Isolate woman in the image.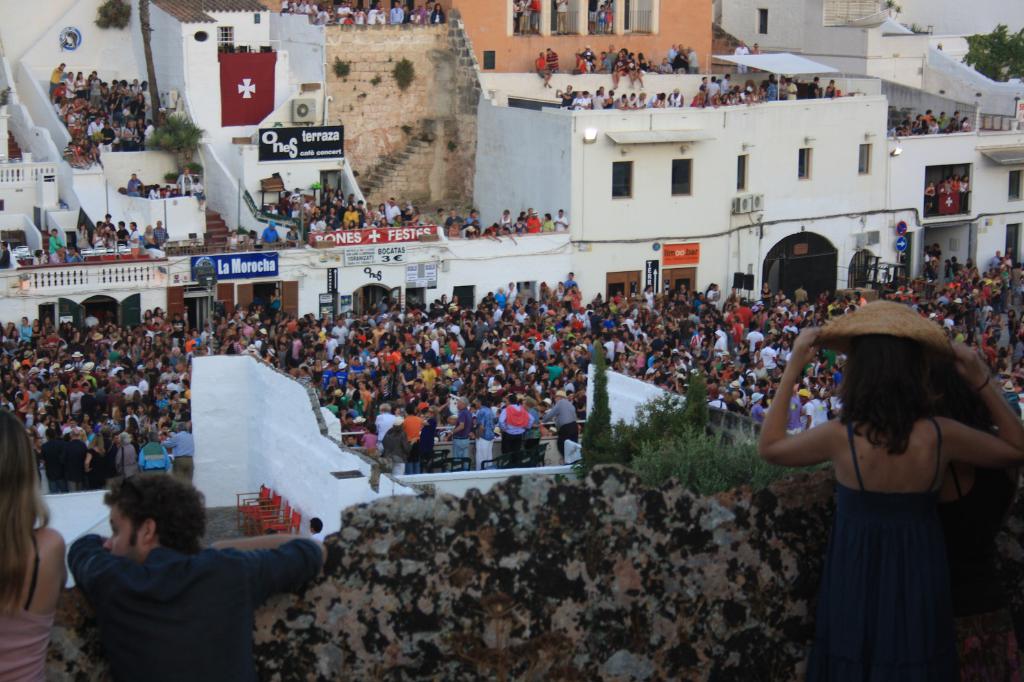
Isolated region: 750, 299, 1023, 681.
